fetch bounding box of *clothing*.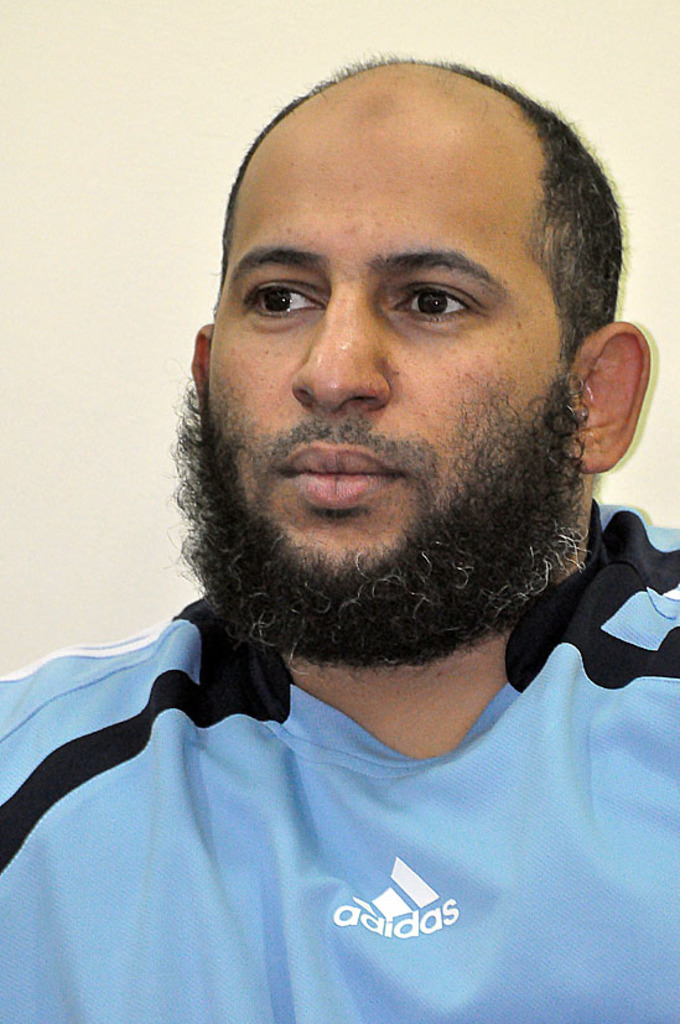
Bbox: pyautogui.locateOnScreen(14, 411, 666, 1013).
